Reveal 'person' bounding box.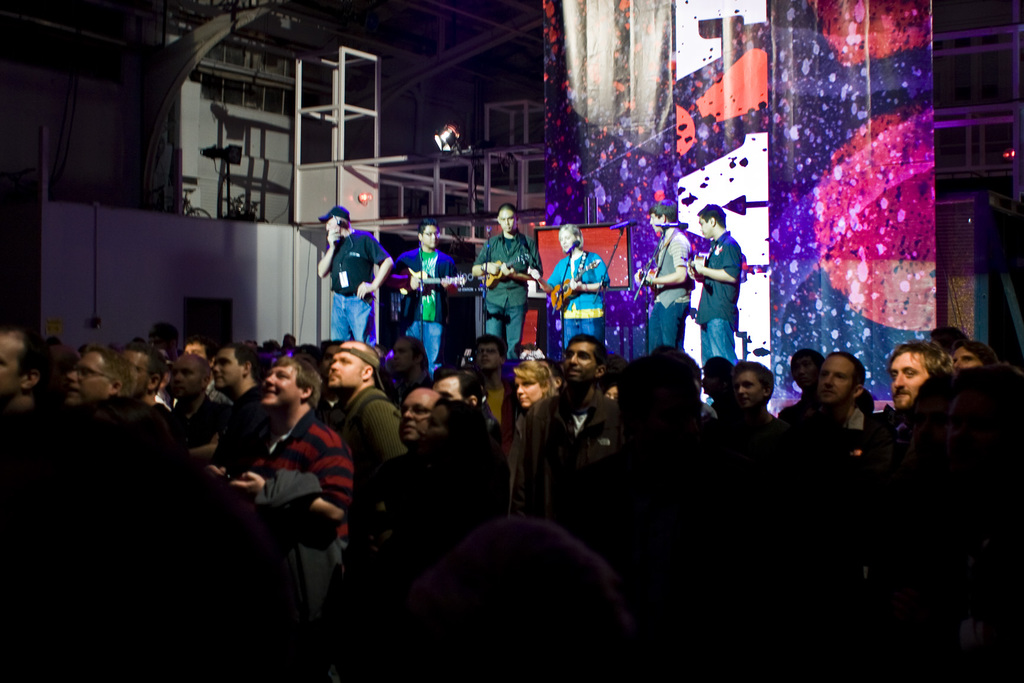
Revealed: (511, 352, 557, 514).
